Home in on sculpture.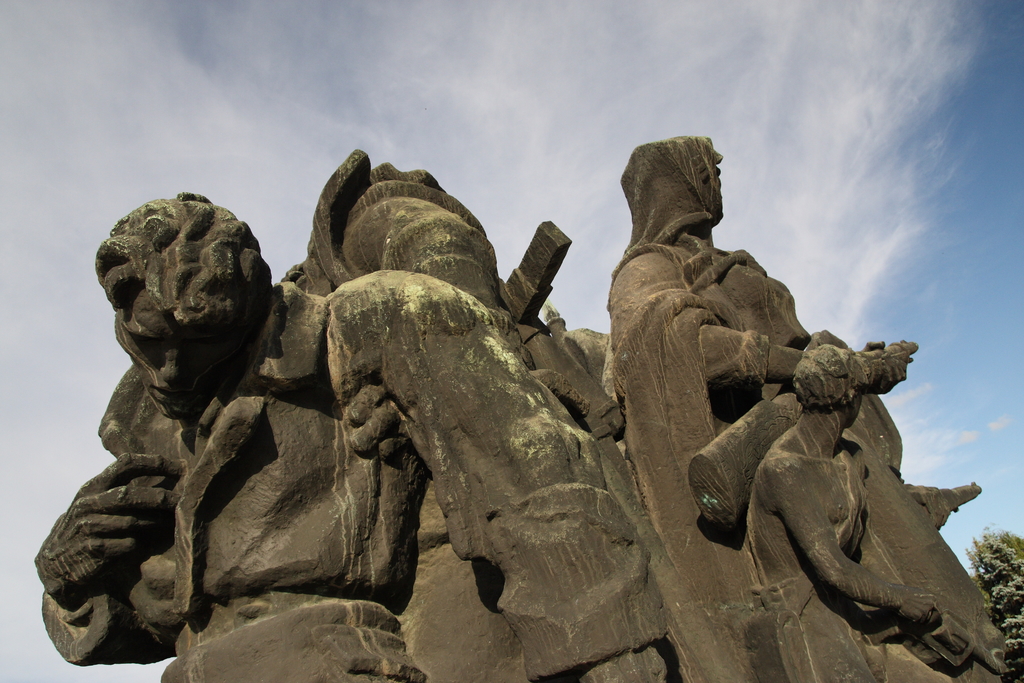
Homed in at (739, 325, 1023, 682).
